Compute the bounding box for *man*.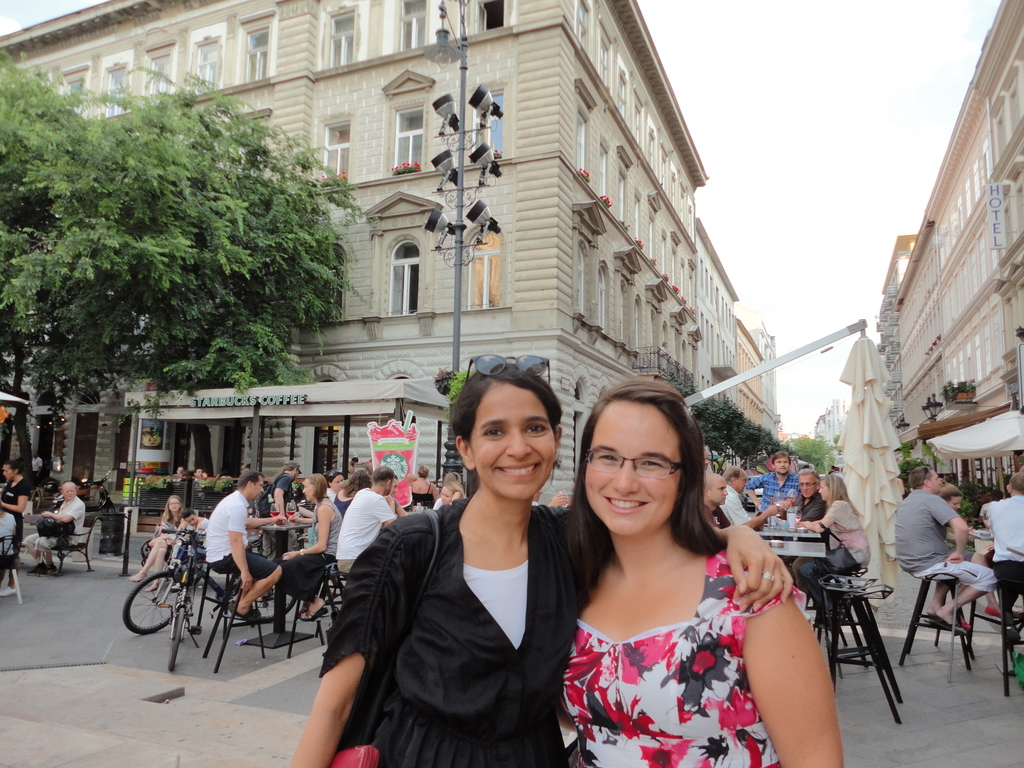
[707,472,776,524].
